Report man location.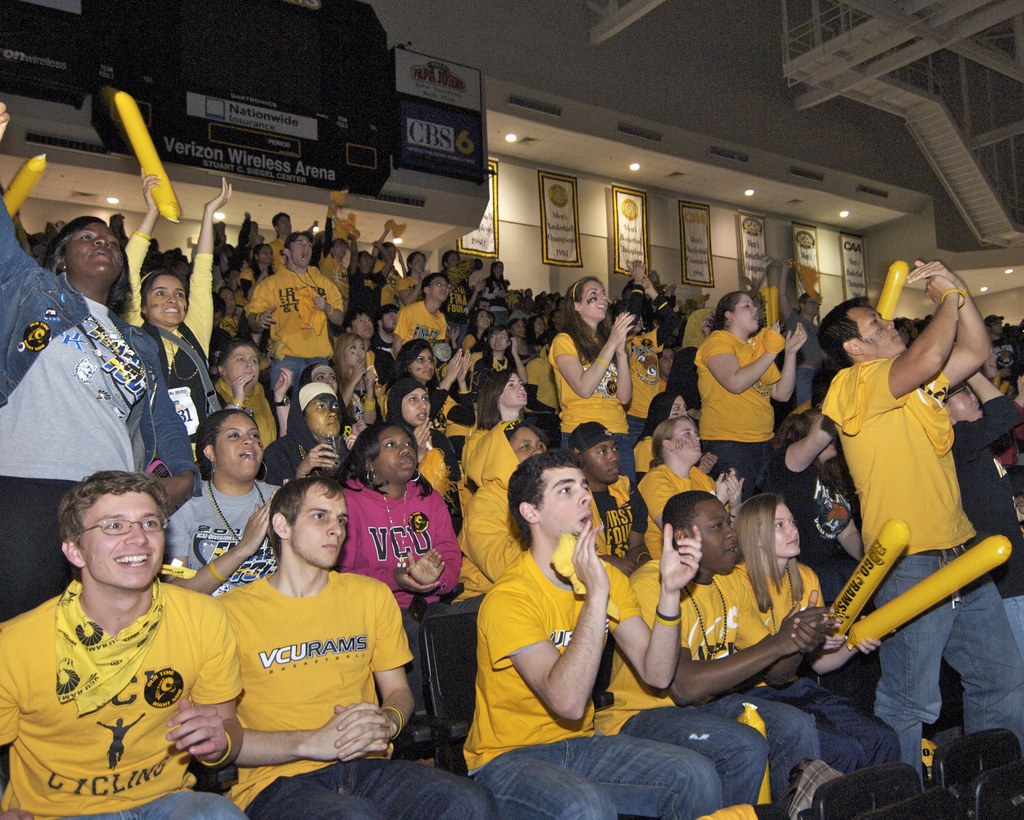
Report: (814,257,1023,794).
